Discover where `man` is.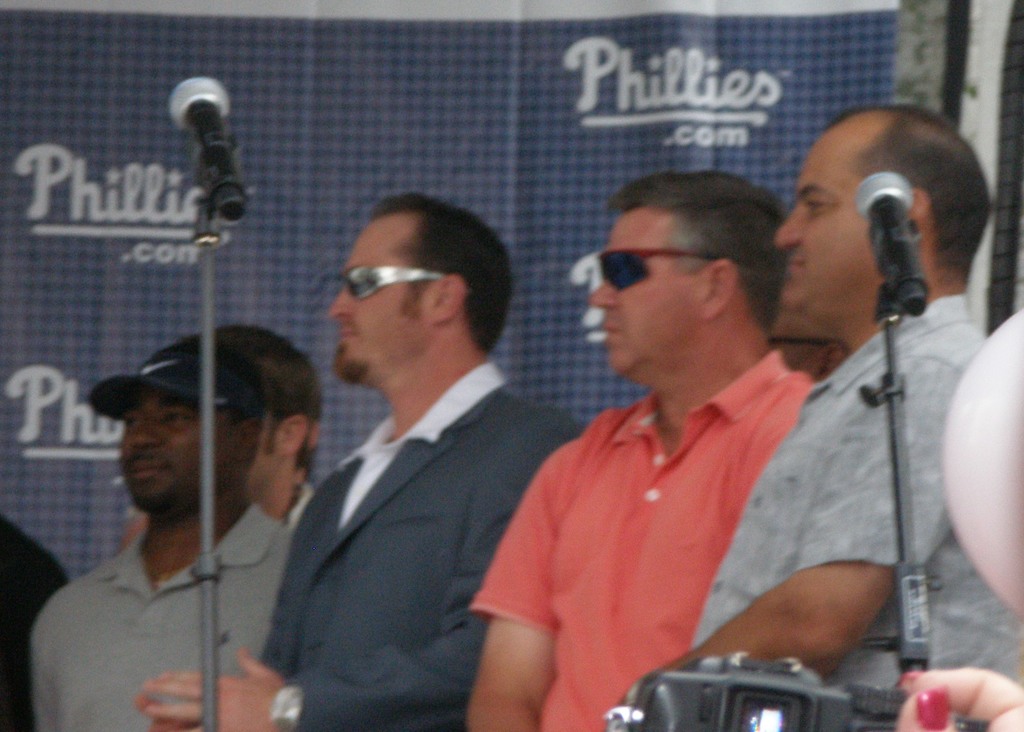
Discovered at pyautogui.locateOnScreen(465, 168, 815, 731).
